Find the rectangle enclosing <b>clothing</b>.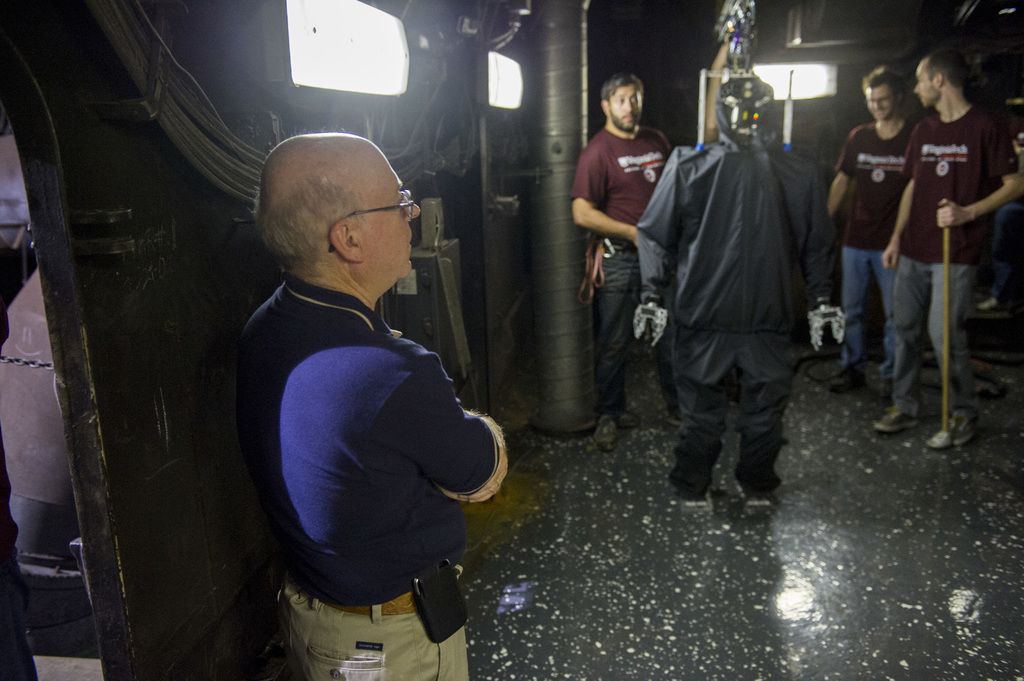
{"left": 828, "top": 116, "right": 909, "bottom": 374}.
